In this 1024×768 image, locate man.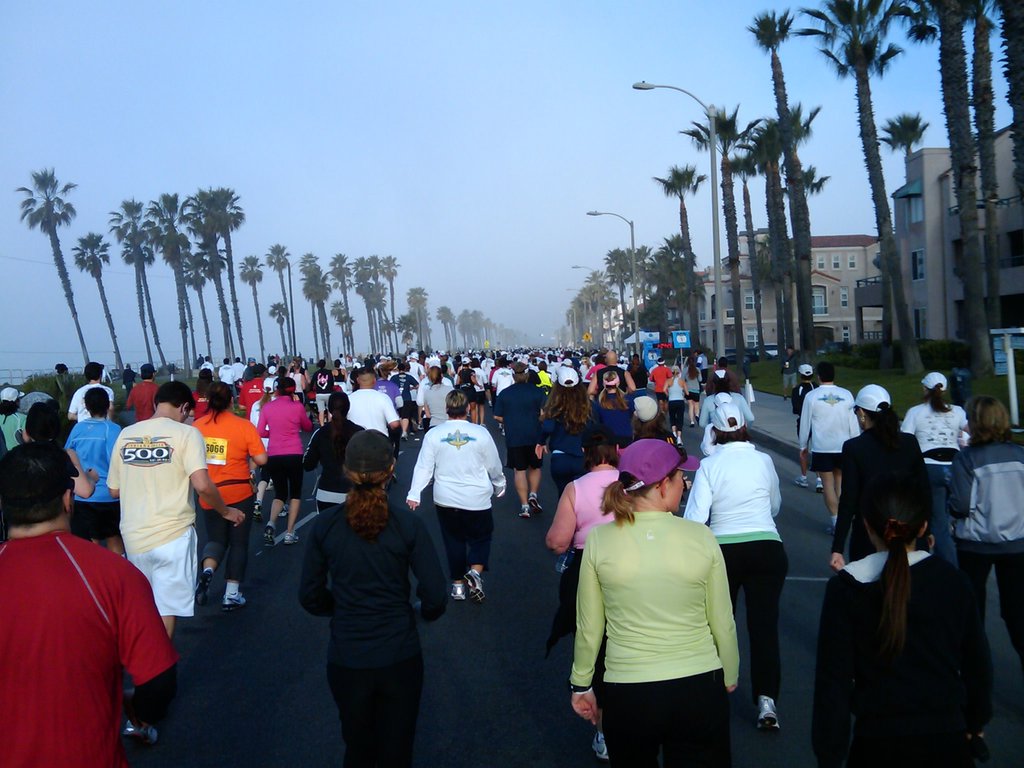
Bounding box: (left=406, top=402, right=508, bottom=635).
